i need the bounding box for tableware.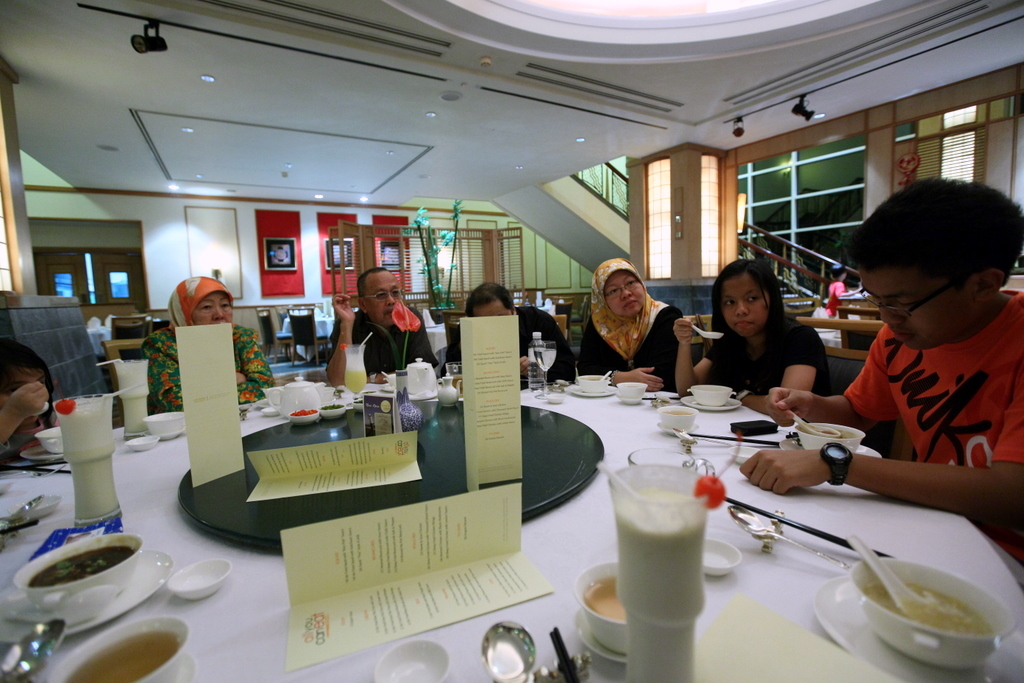
Here it is: Rect(430, 370, 462, 403).
